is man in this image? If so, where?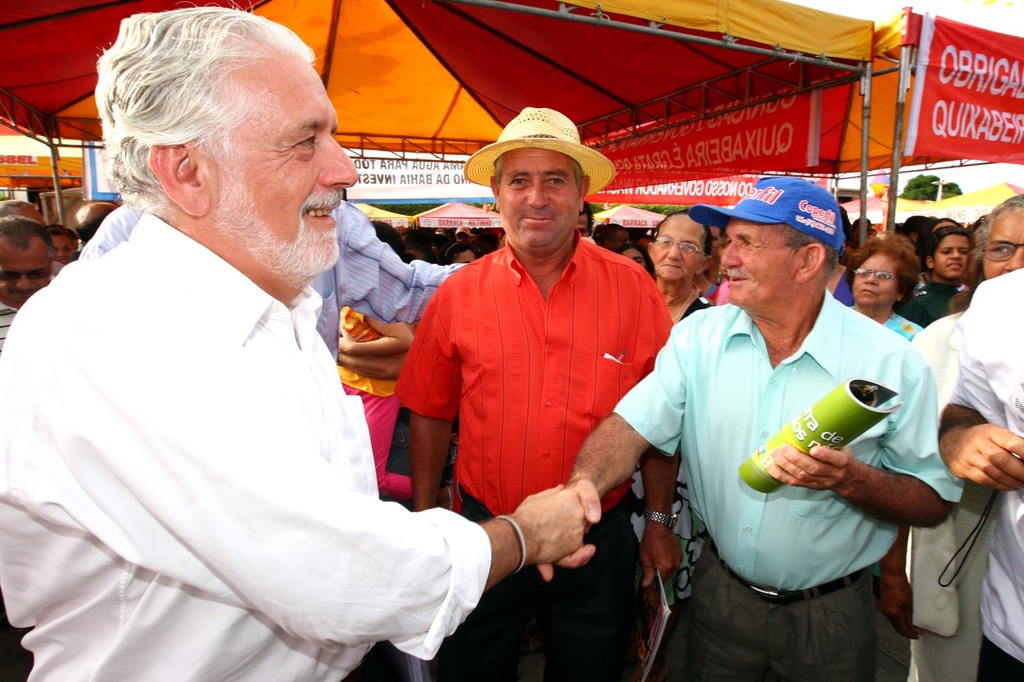
Yes, at left=536, top=176, right=964, bottom=681.
